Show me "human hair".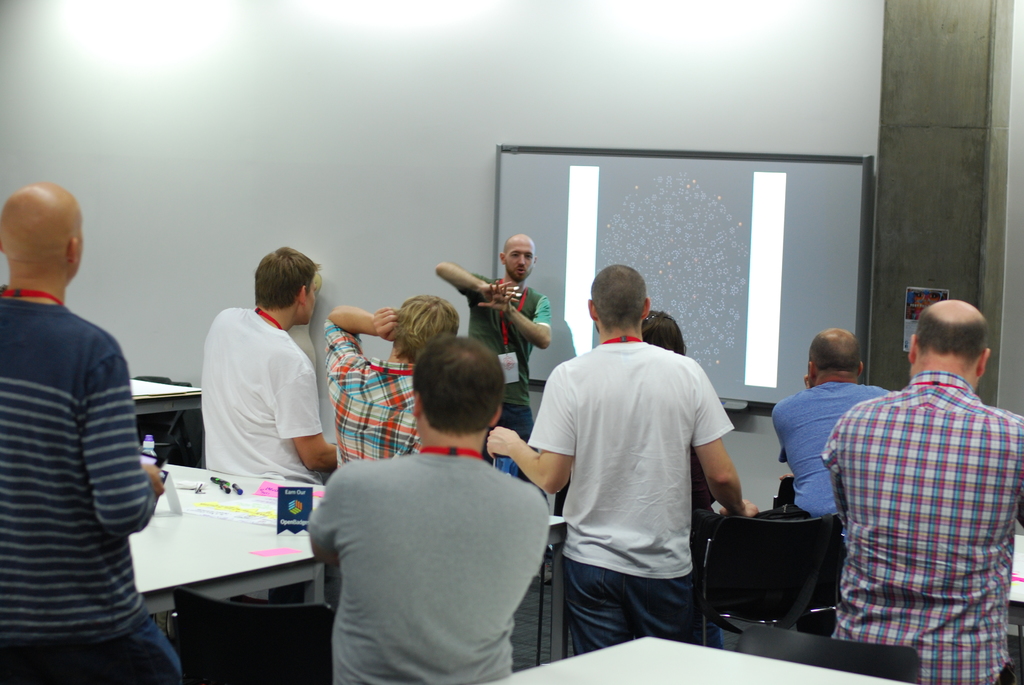
"human hair" is here: bbox=[808, 333, 863, 374].
